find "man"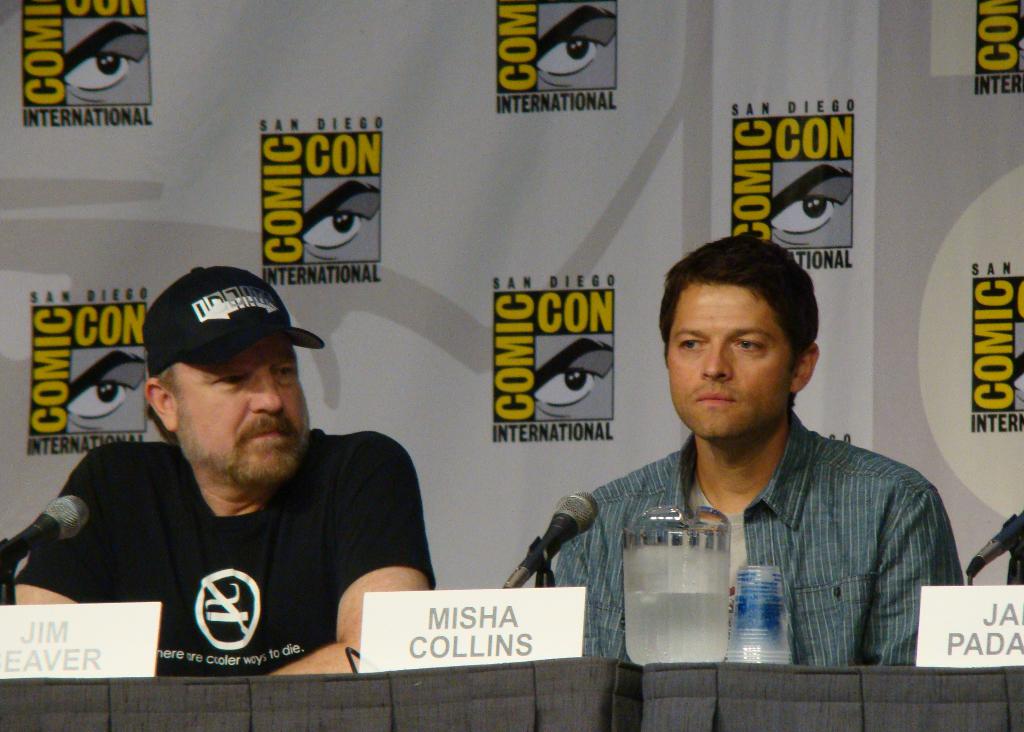
[16,273,440,678]
